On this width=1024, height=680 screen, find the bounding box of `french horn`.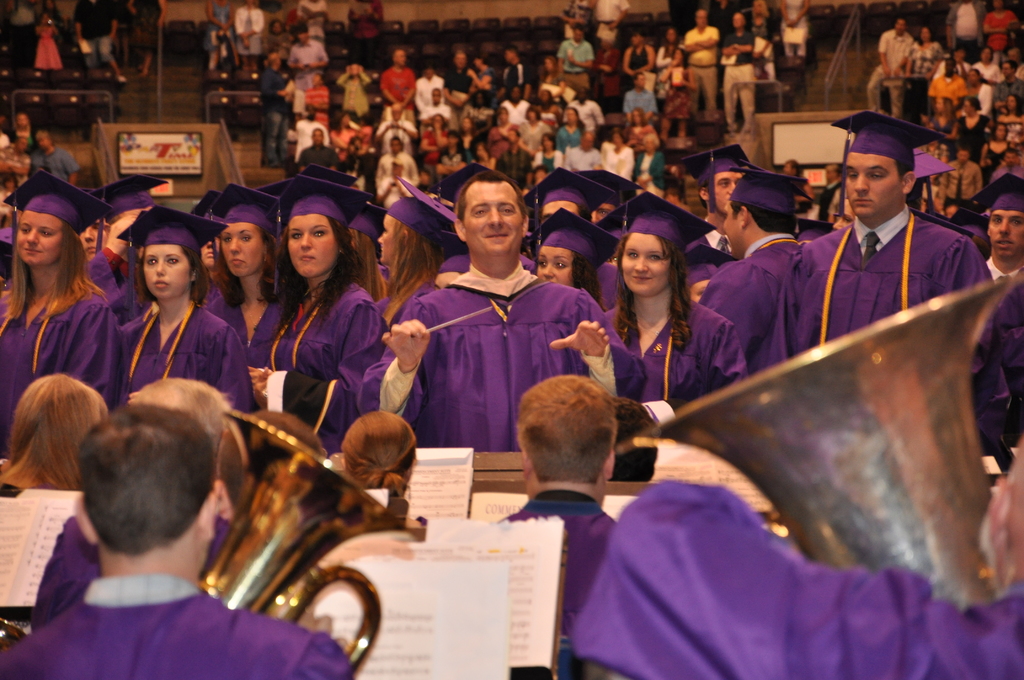
Bounding box: select_region(650, 274, 1021, 610).
